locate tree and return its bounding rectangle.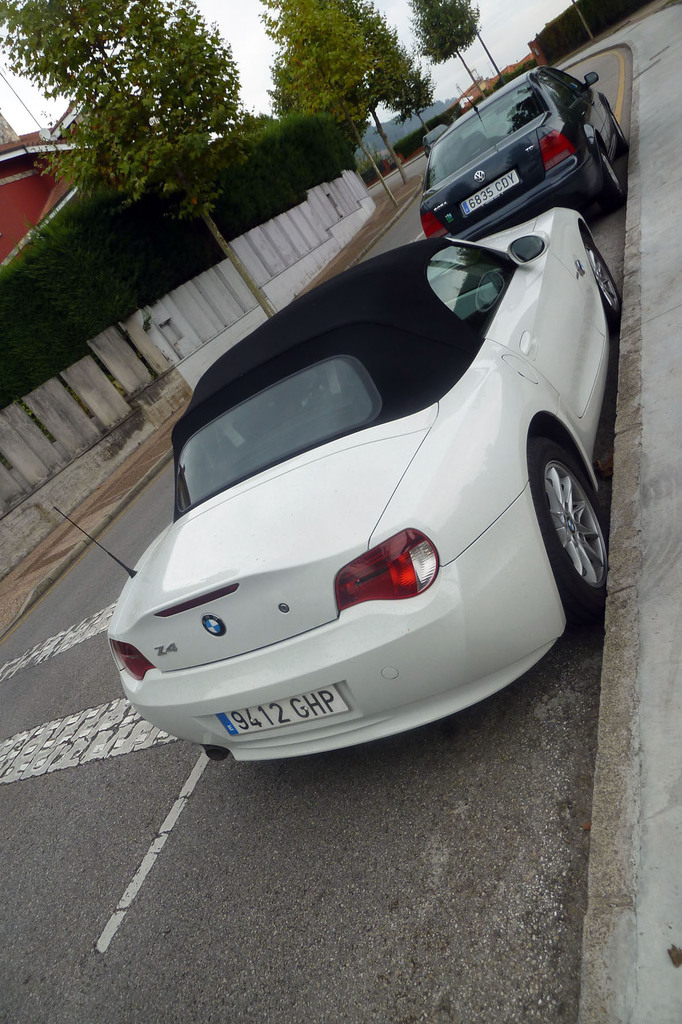
x1=400 y1=0 x2=486 y2=102.
